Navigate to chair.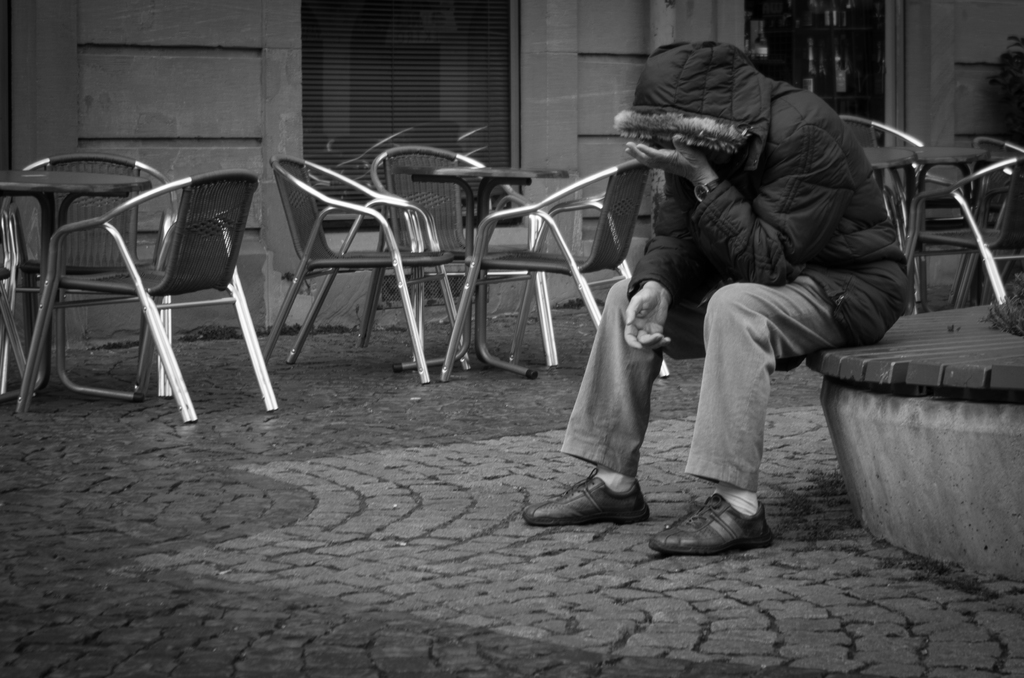
Navigation target: (440, 156, 671, 375).
